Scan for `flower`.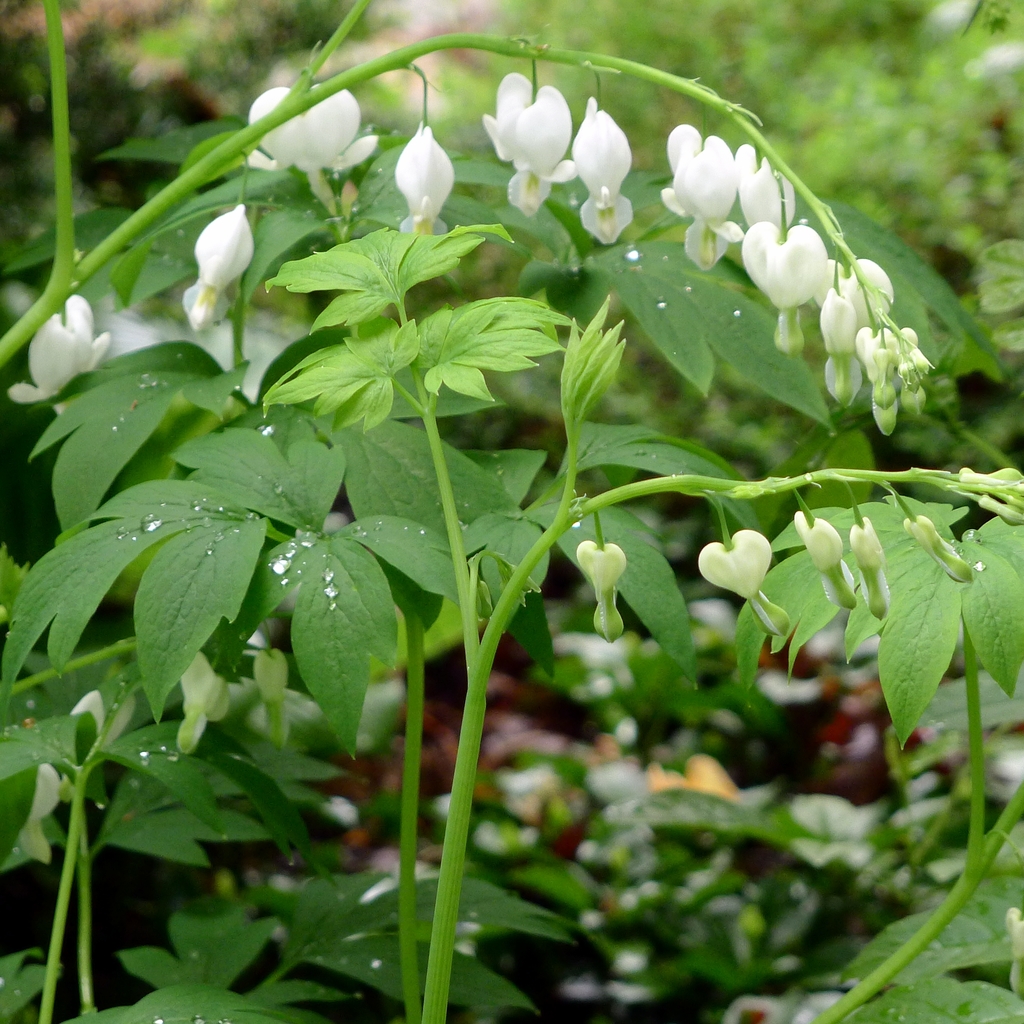
Scan result: {"x1": 558, "y1": 94, "x2": 642, "y2": 262}.
